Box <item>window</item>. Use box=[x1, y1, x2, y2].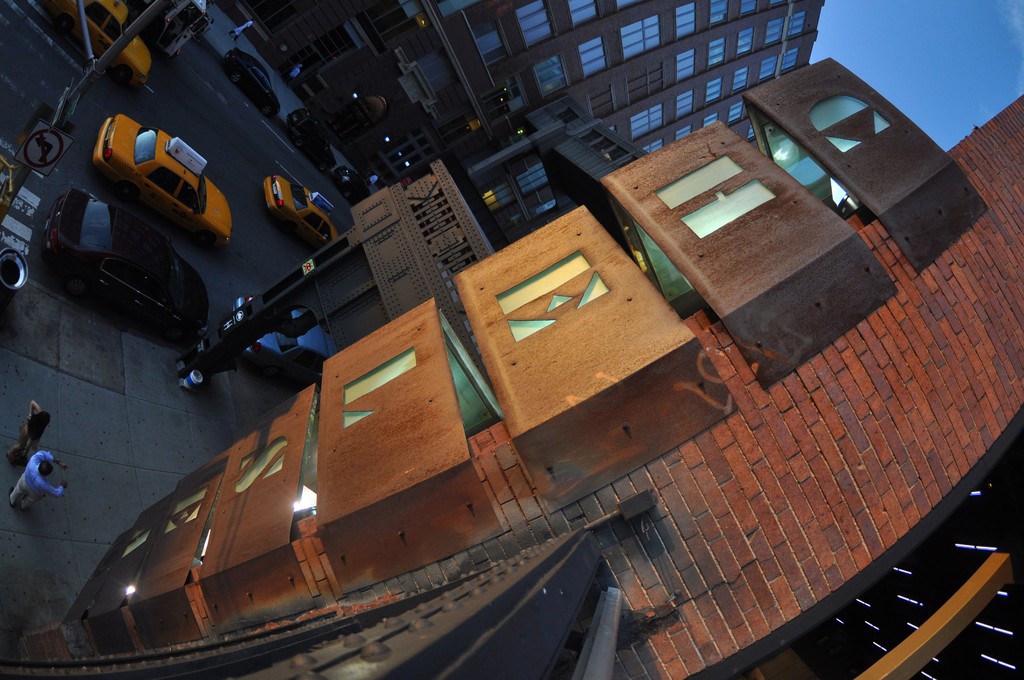
box=[432, 0, 486, 20].
